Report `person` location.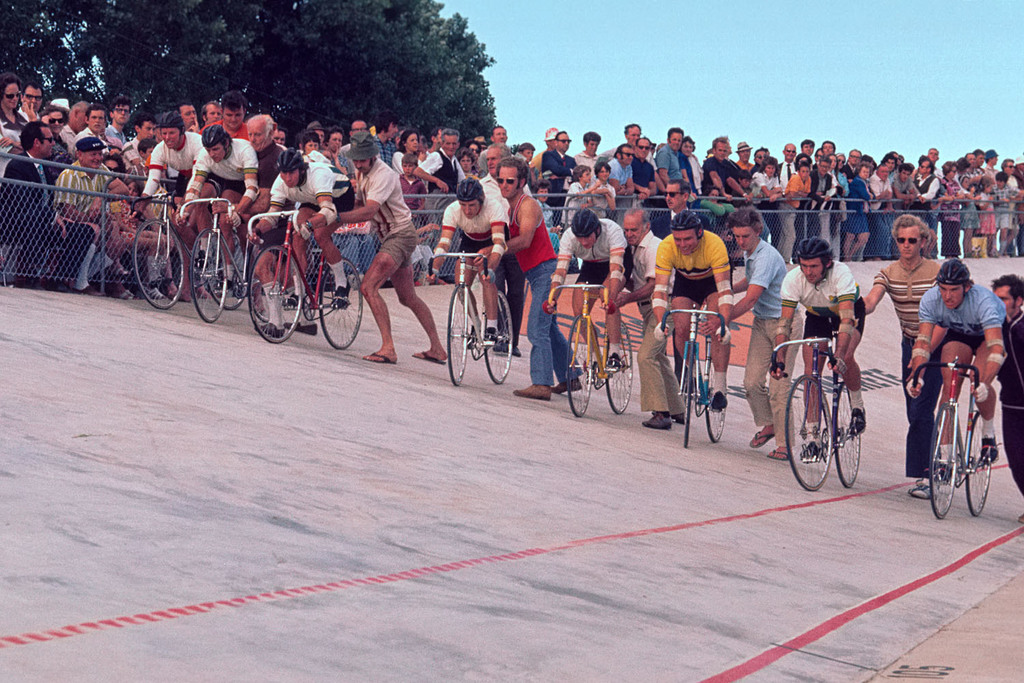
Report: crop(16, 81, 43, 126).
